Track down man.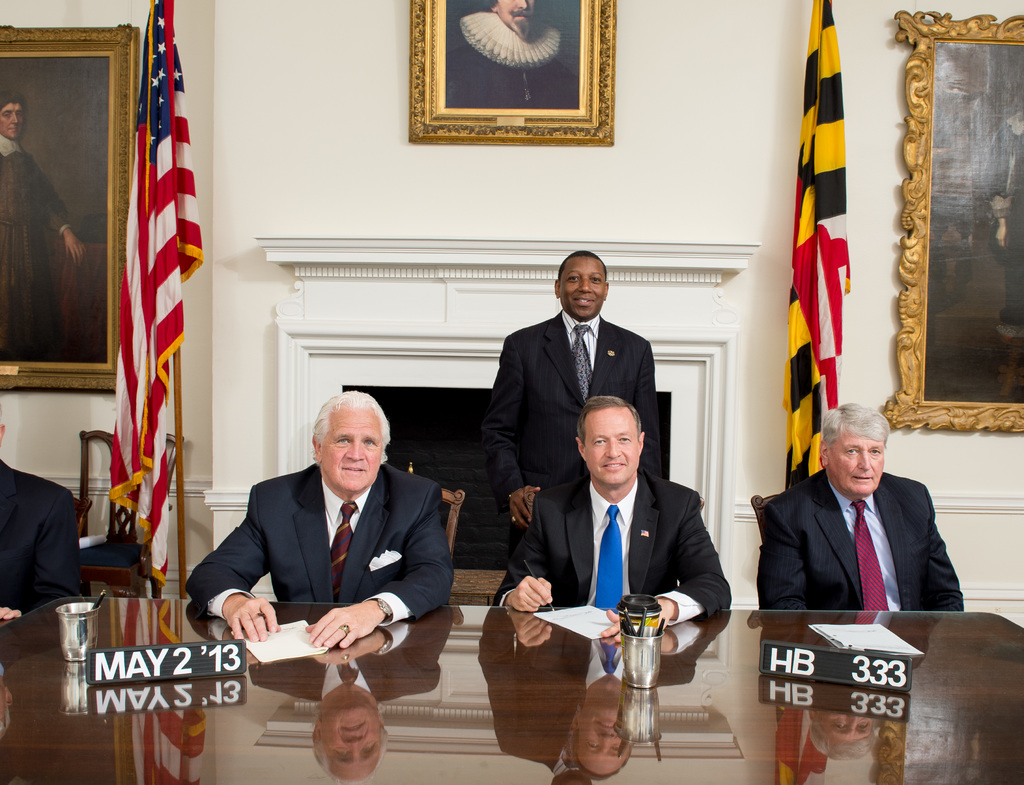
Tracked to {"x1": 185, "y1": 391, "x2": 458, "y2": 649}.
